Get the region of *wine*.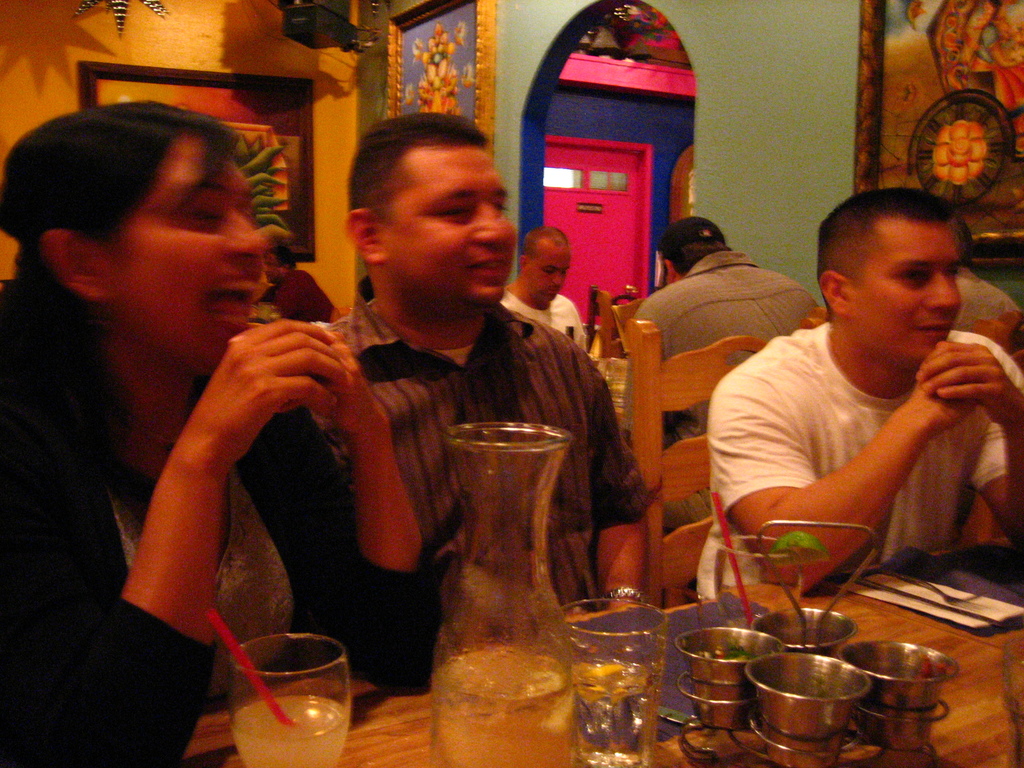
detection(227, 632, 356, 764).
